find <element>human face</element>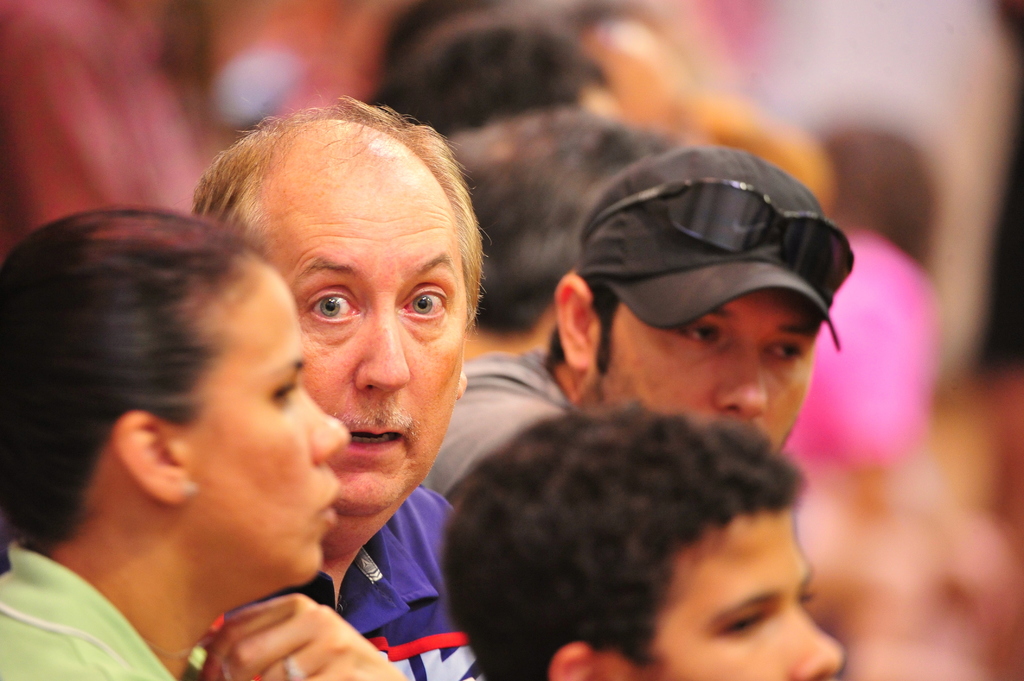
box(623, 511, 845, 680)
